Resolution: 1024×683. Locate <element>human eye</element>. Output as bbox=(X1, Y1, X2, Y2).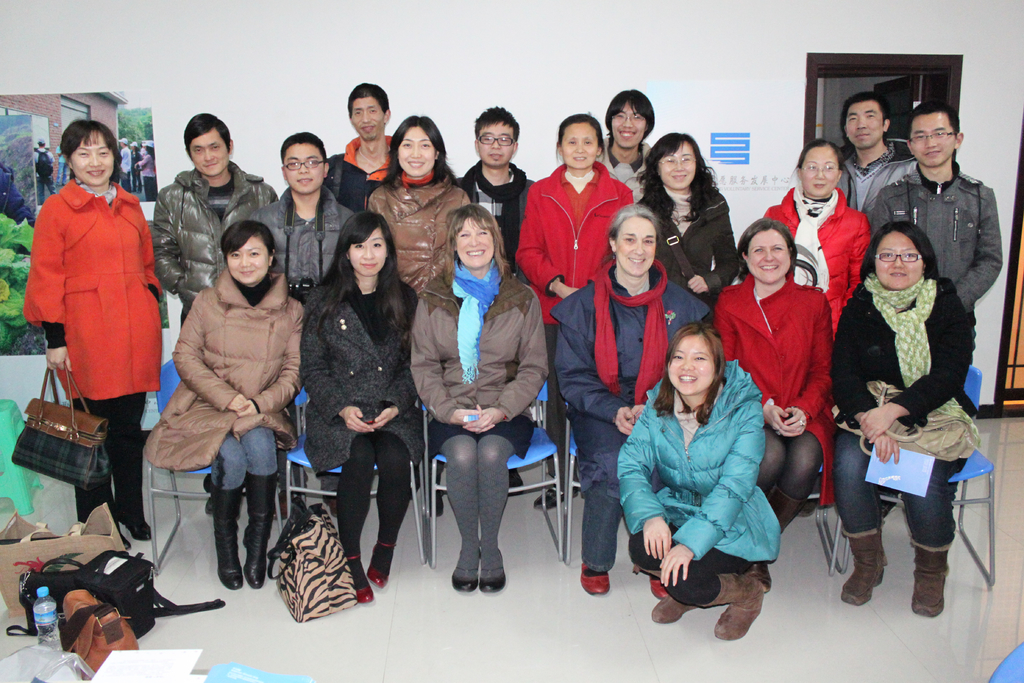
bbox=(935, 130, 946, 137).
